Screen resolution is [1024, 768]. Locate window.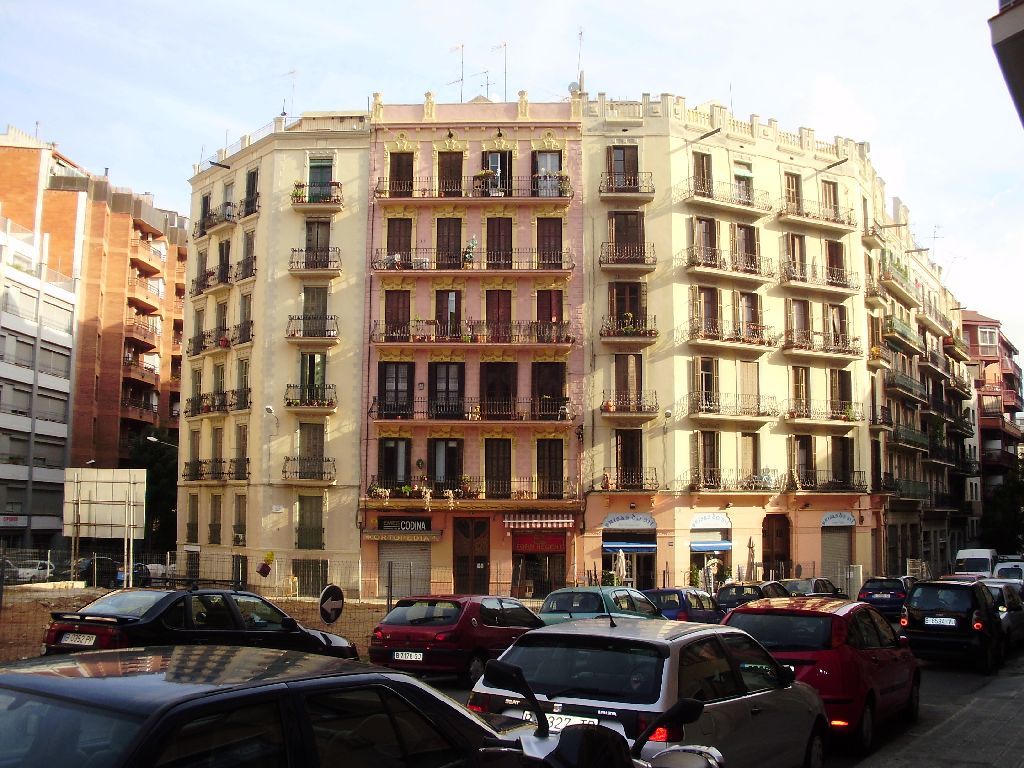
{"x1": 0, "y1": 380, "x2": 33, "y2": 419}.
